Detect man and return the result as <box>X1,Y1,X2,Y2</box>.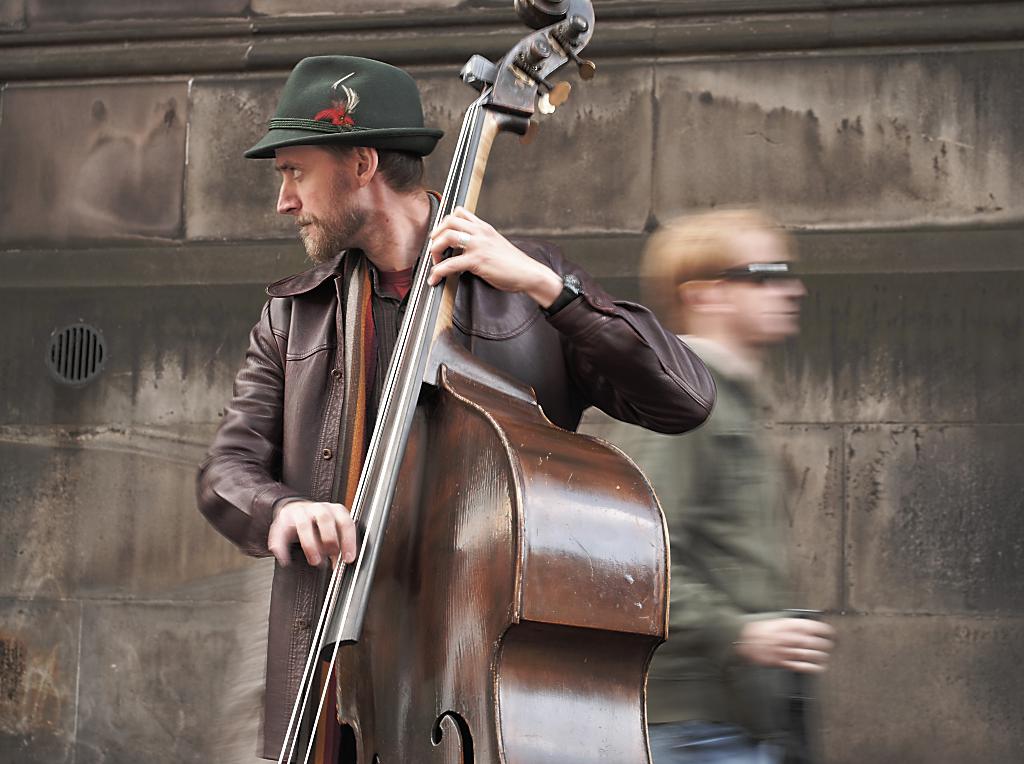
<box>180,34,737,763</box>.
